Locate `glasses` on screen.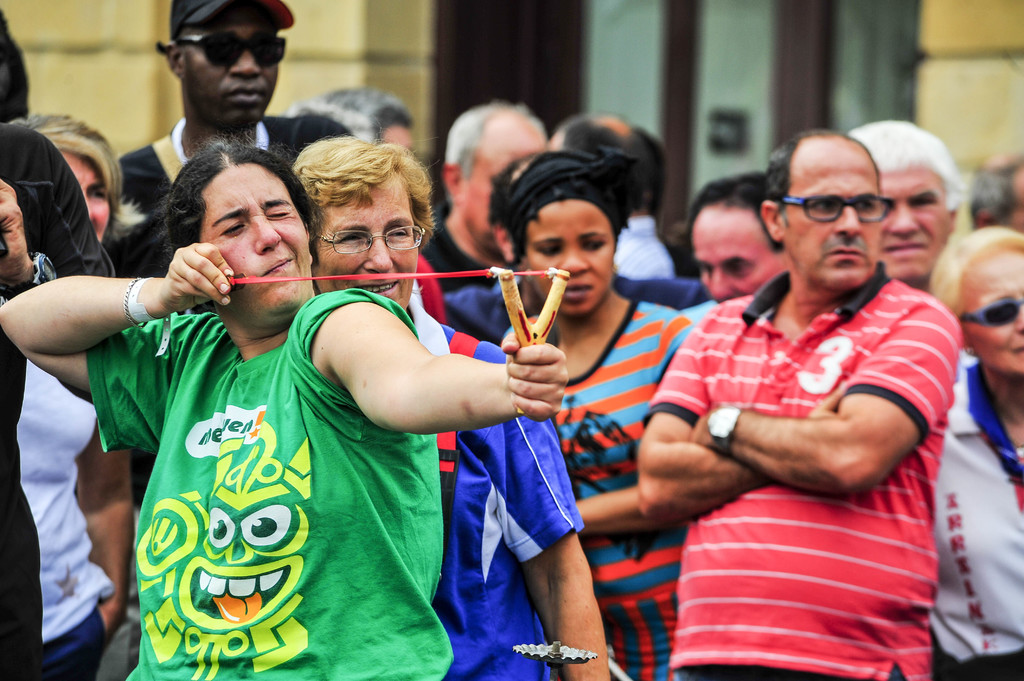
On screen at x1=170, y1=26, x2=289, y2=75.
